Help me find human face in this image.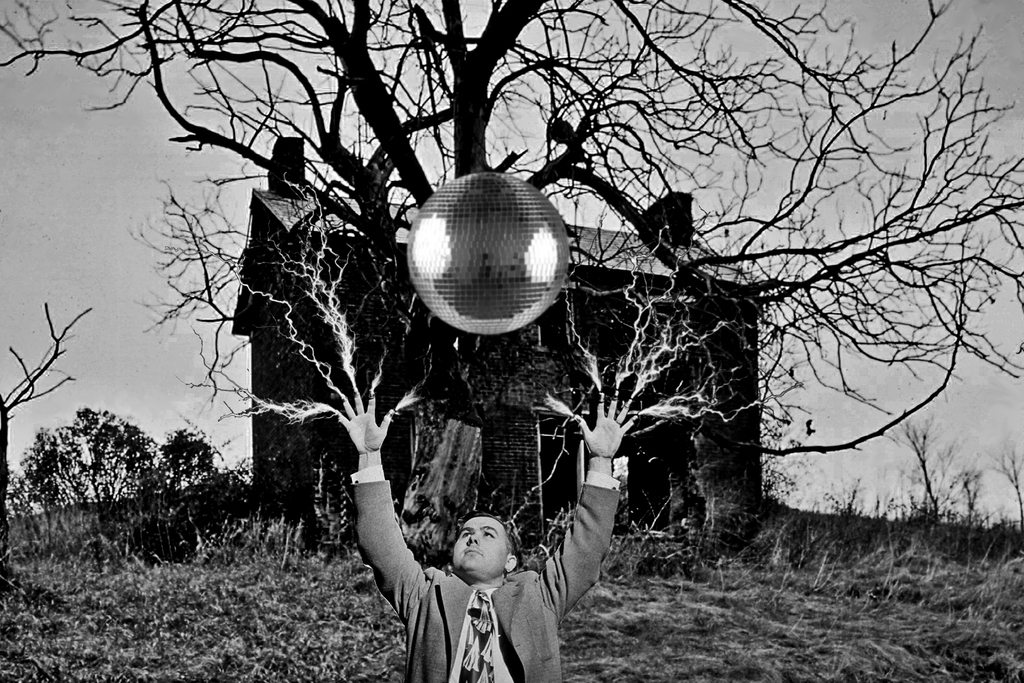
Found it: bbox=[453, 518, 510, 580].
